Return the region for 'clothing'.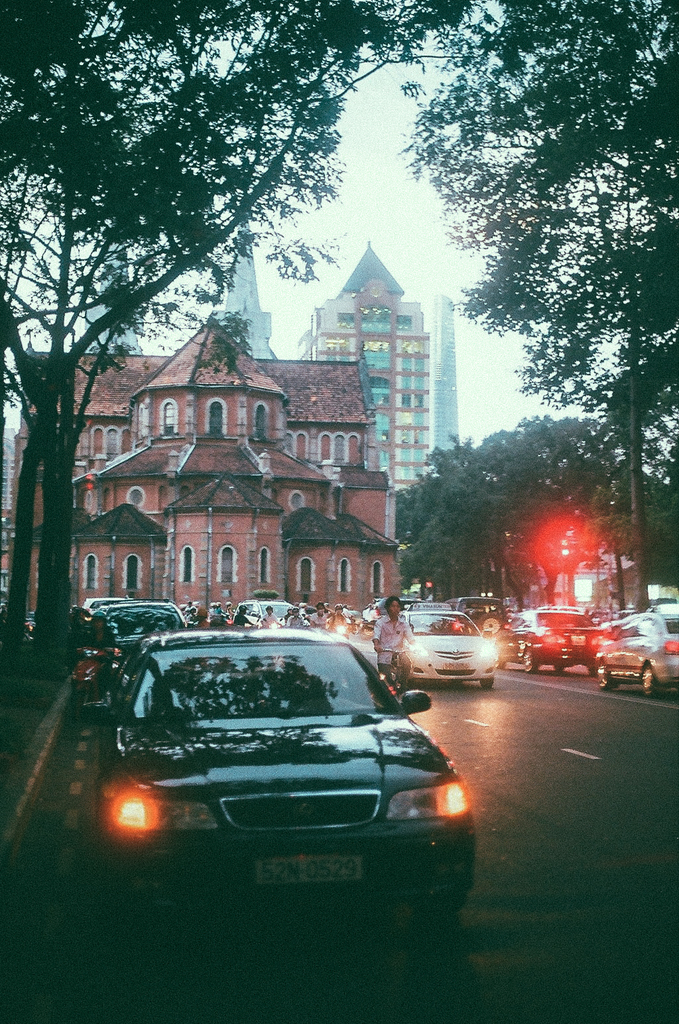
81/624/116/672.
